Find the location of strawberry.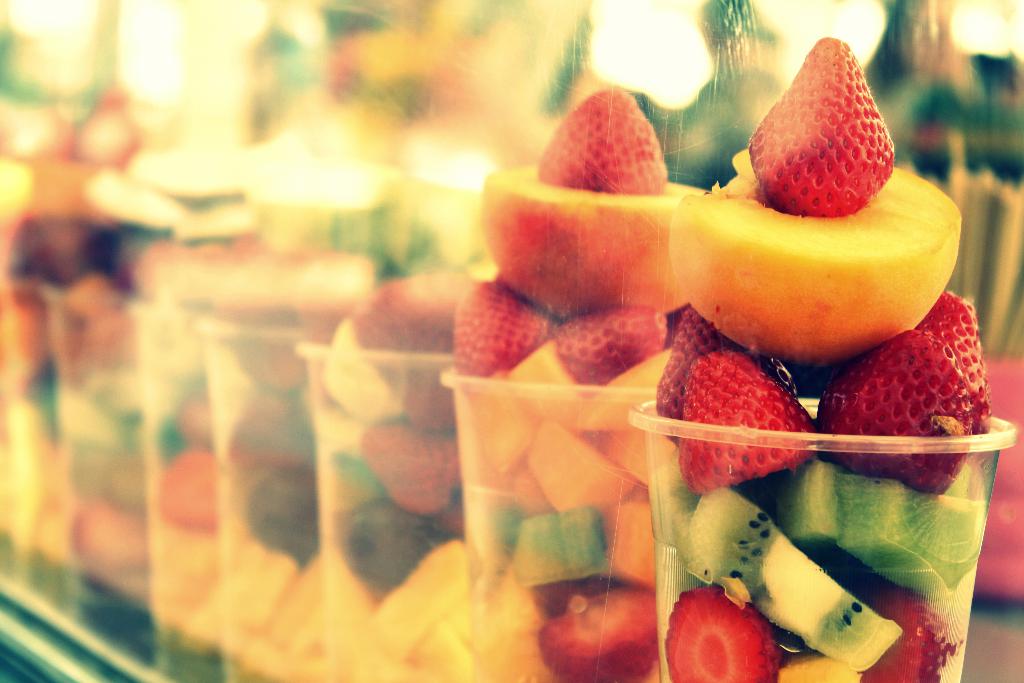
Location: 538,585,660,682.
